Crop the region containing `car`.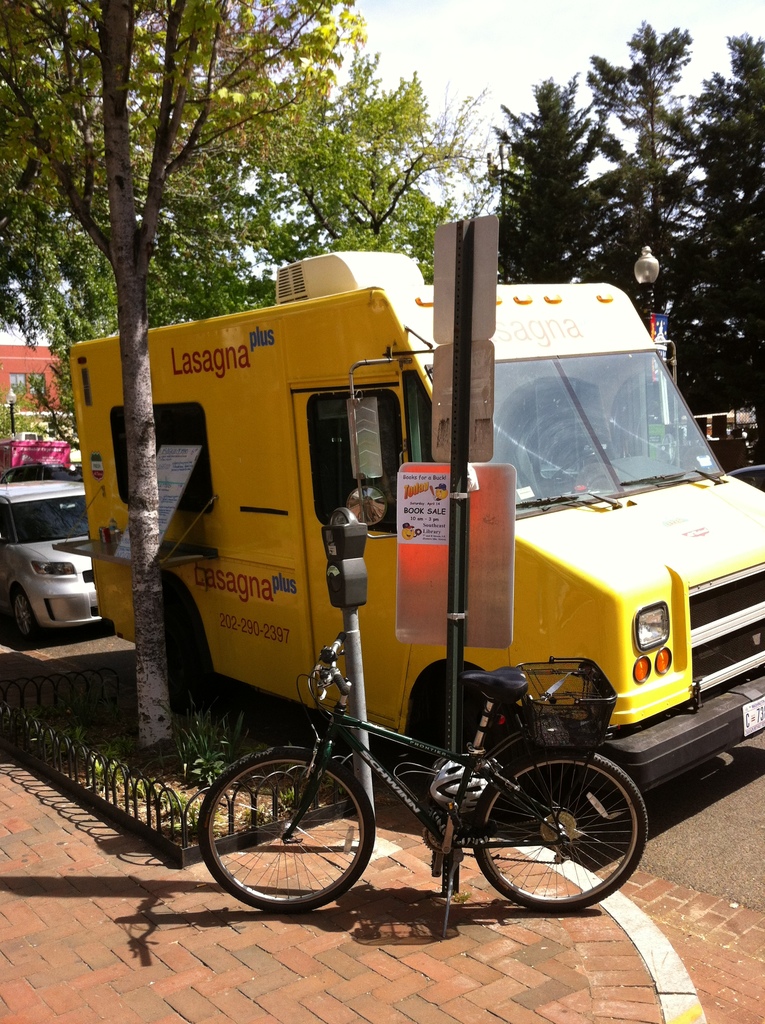
Crop region: left=0, top=481, right=109, bottom=644.
